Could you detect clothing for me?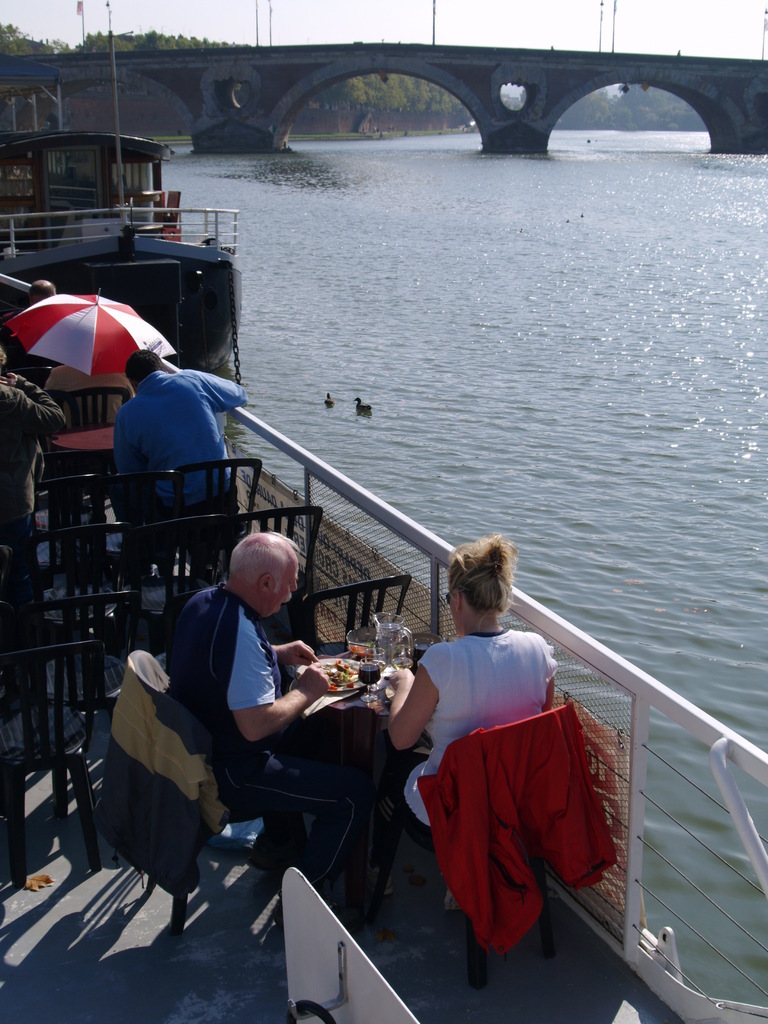
Detection result: bbox(410, 627, 571, 884).
